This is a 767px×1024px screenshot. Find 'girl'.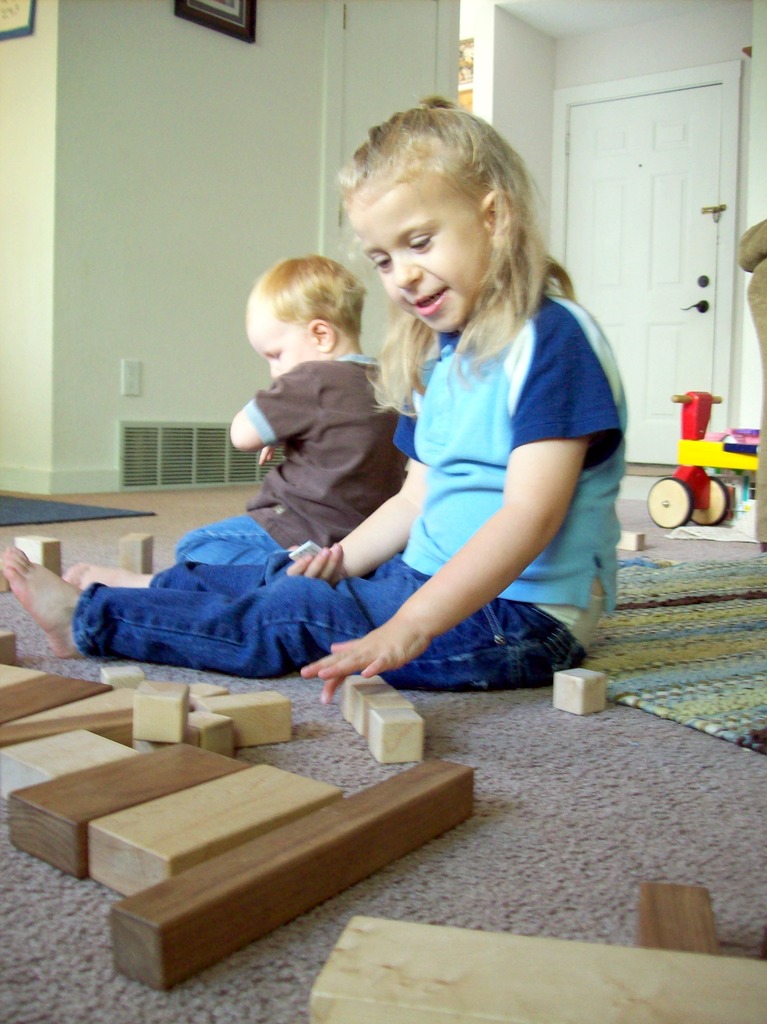
Bounding box: [0, 95, 629, 707].
